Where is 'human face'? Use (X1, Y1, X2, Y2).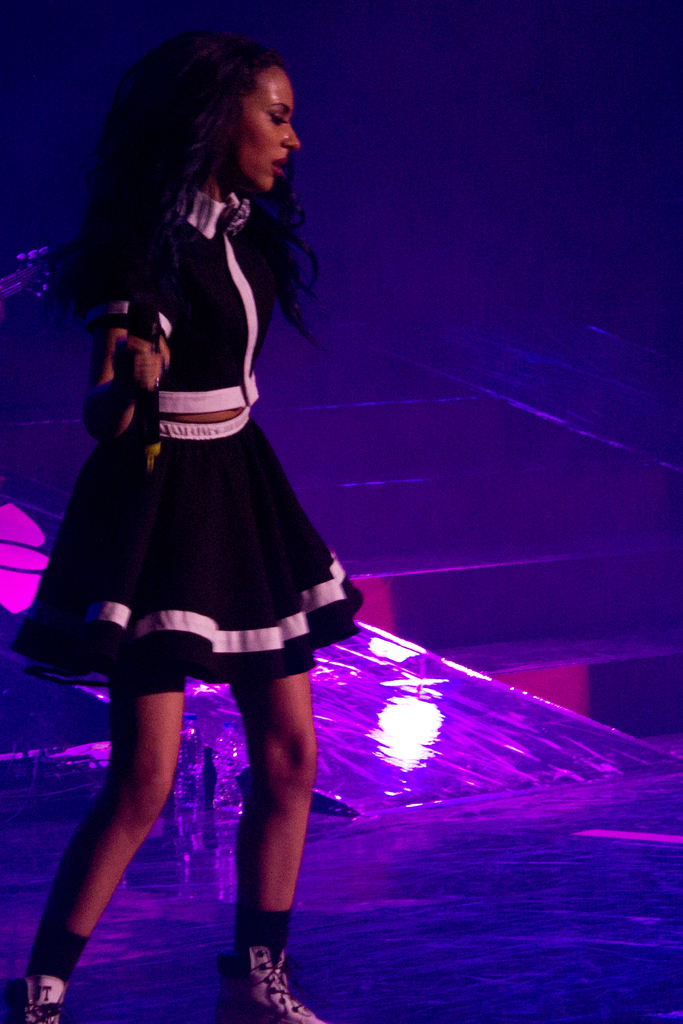
(239, 66, 309, 207).
